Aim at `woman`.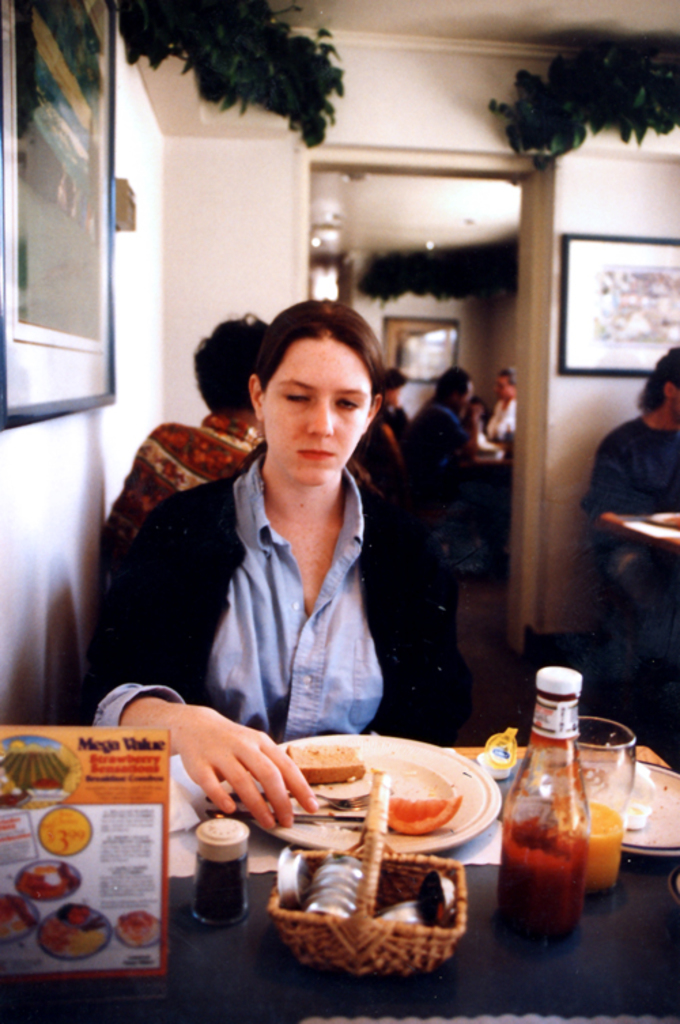
Aimed at [x1=78, y1=299, x2=472, y2=830].
